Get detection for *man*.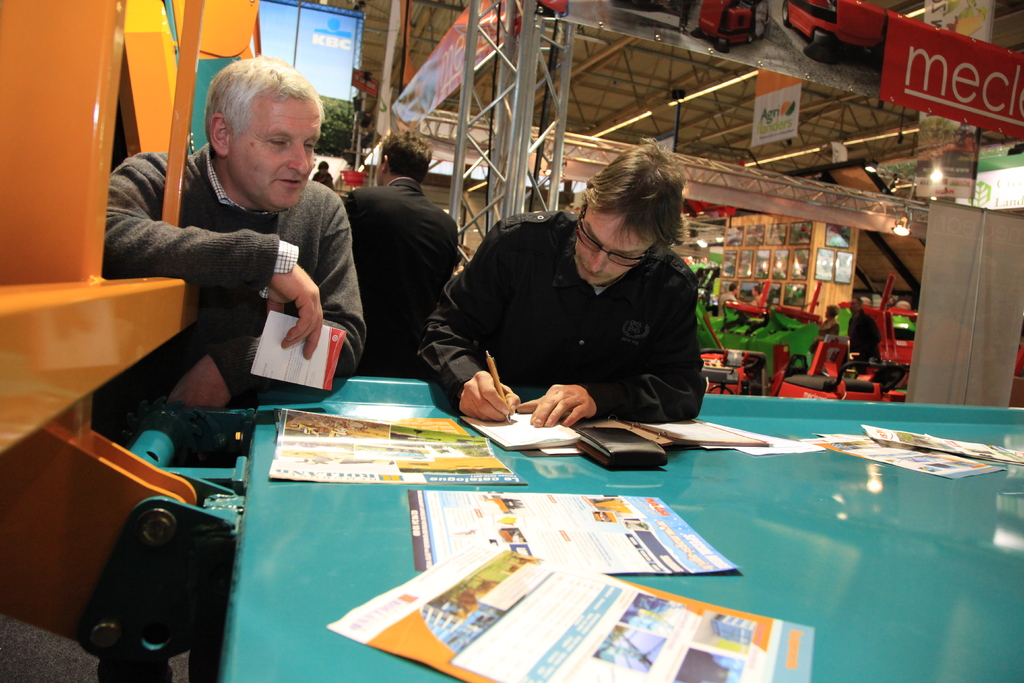
Detection: pyautogui.locateOnScreen(346, 131, 460, 378).
